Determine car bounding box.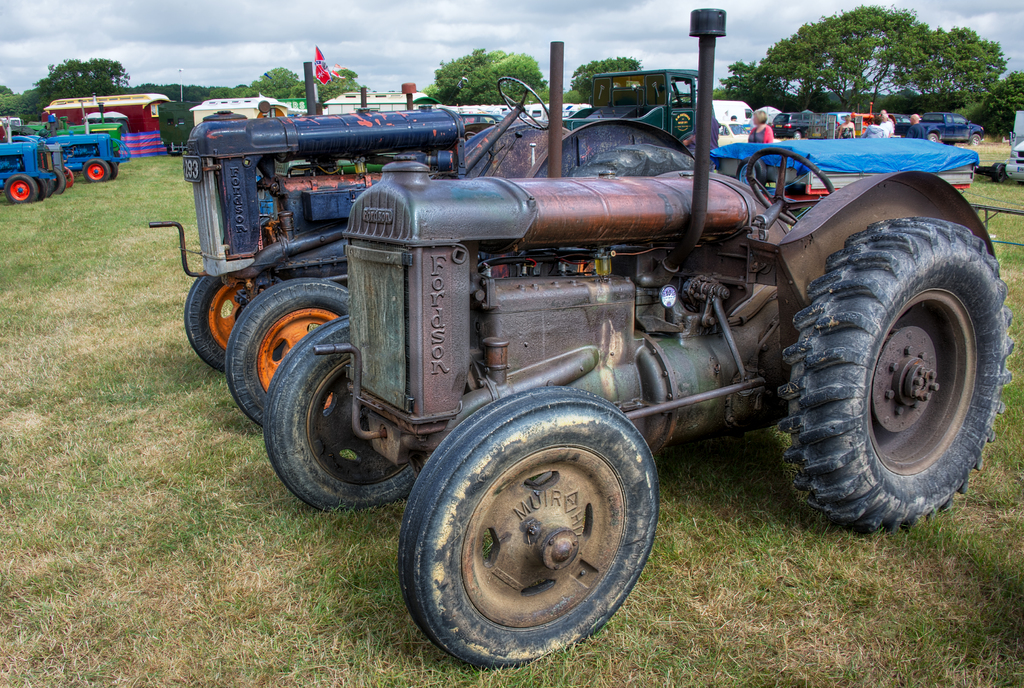
Determined: bbox(769, 108, 813, 136).
